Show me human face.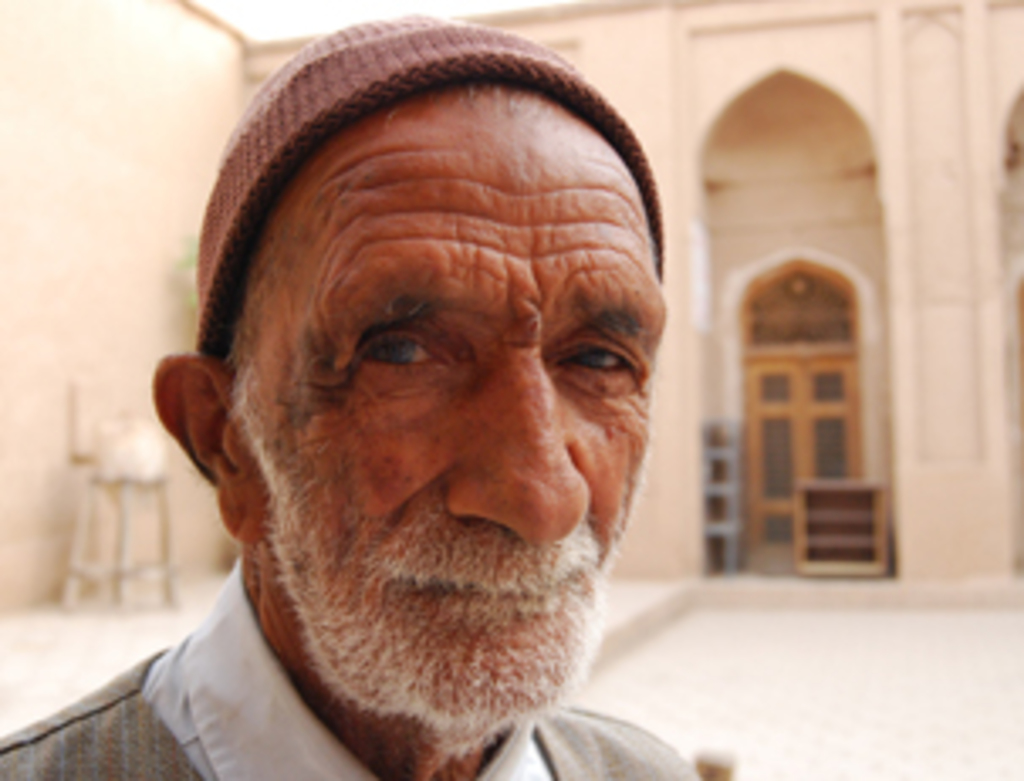
human face is here: (233,189,693,724).
